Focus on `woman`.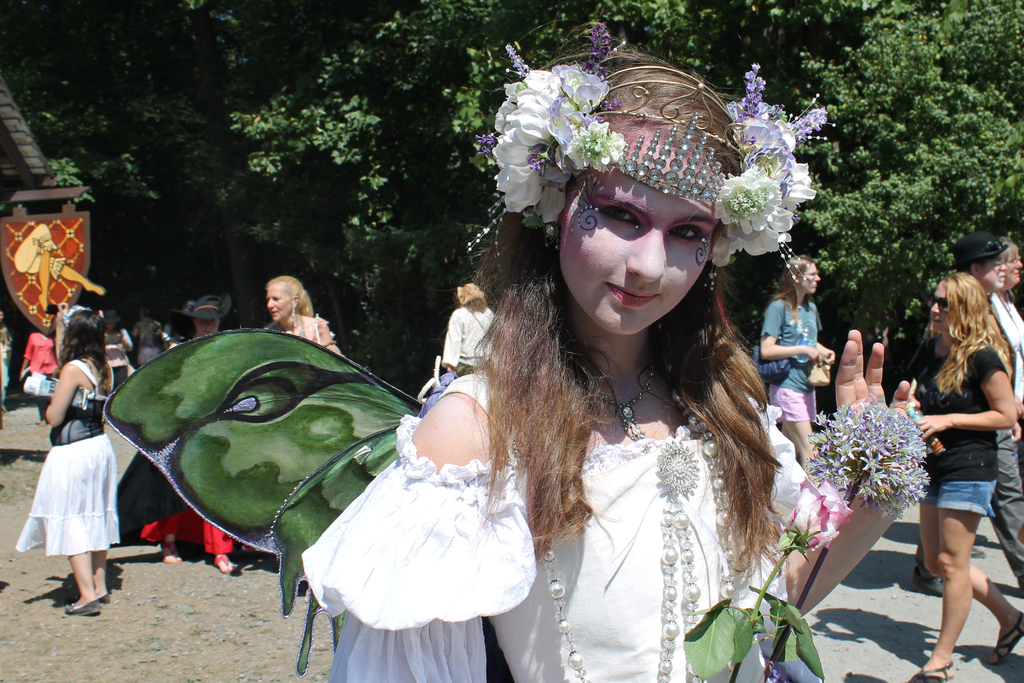
Focused at detection(165, 283, 243, 579).
